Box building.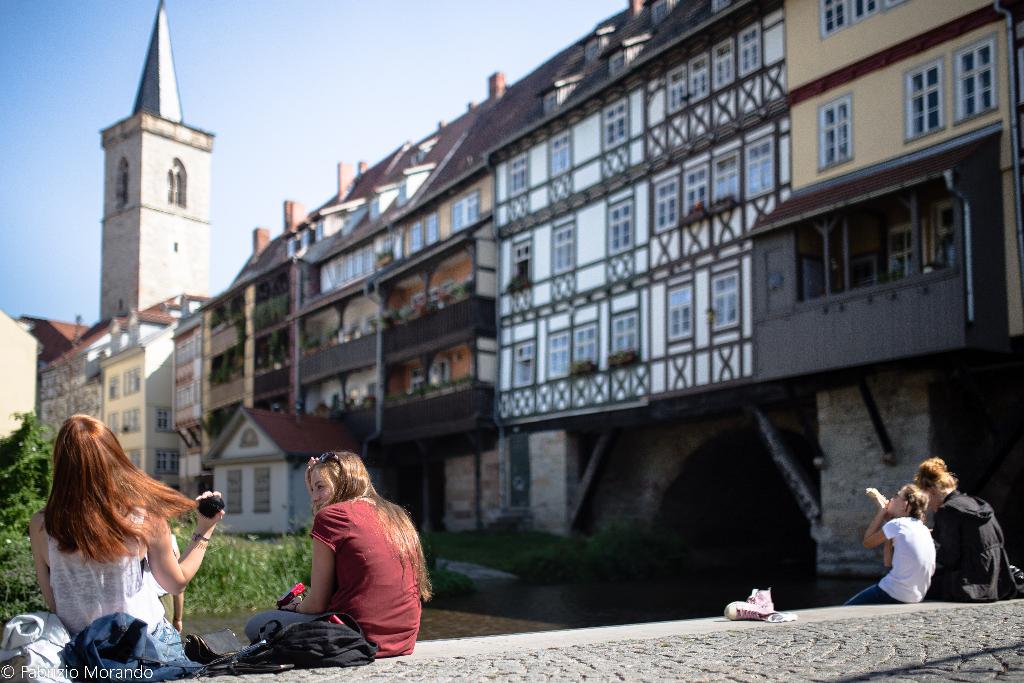
{"x1": 753, "y1": 0, "x2": 1023, "y2": 570}.
